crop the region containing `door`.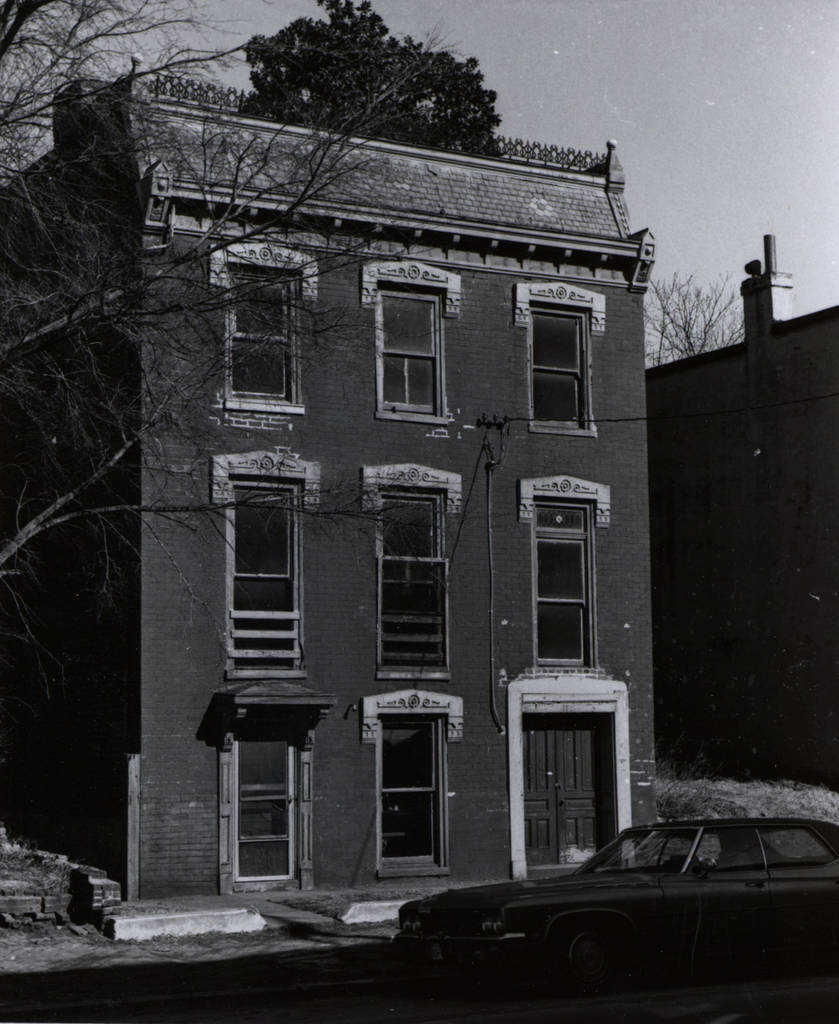
Crop region: BBox(373, 298, 443, 420).
